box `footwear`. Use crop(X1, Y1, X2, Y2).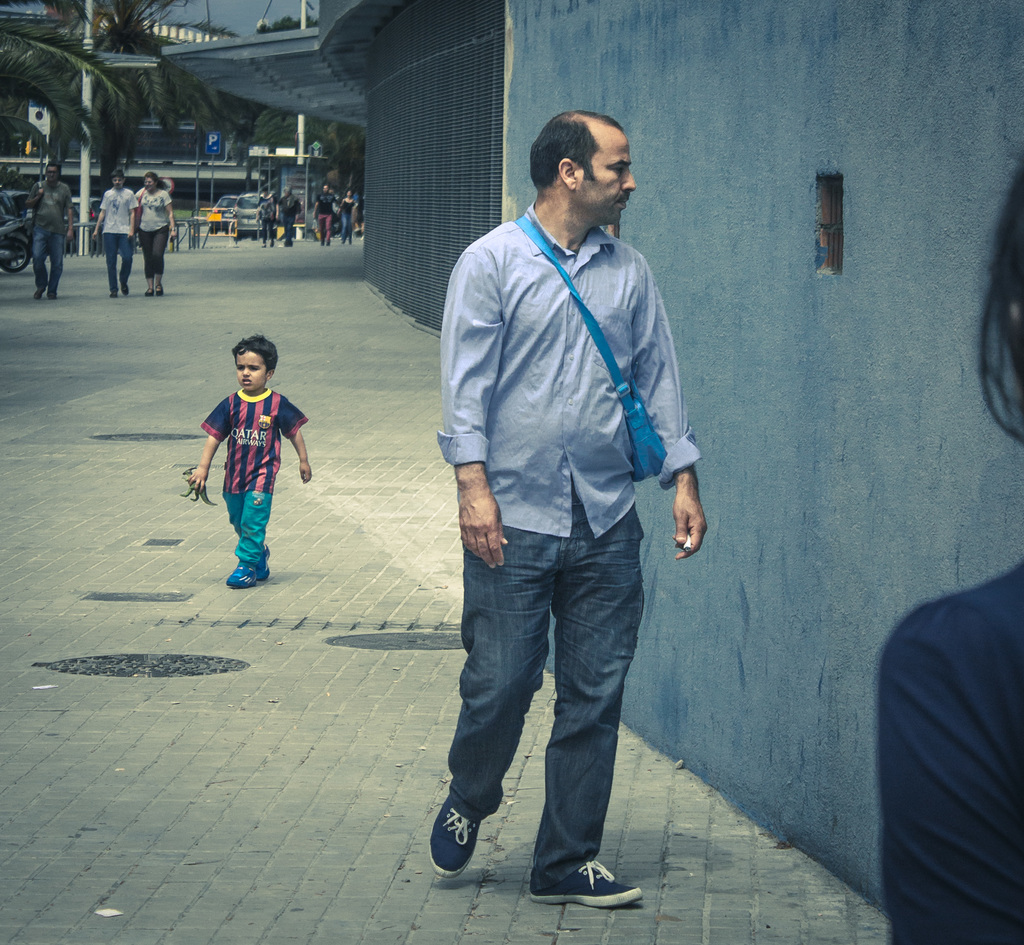
crop(154, 285, 161, 296).
